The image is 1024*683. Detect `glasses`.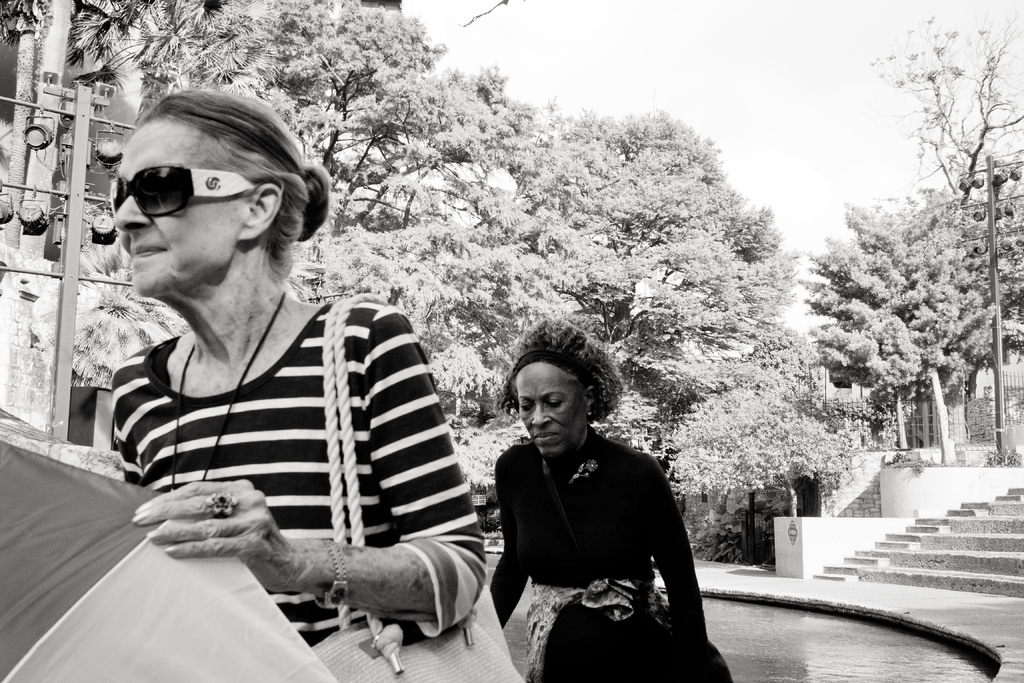
Detection: (left=103, top=165, right=276, bottom=219).
